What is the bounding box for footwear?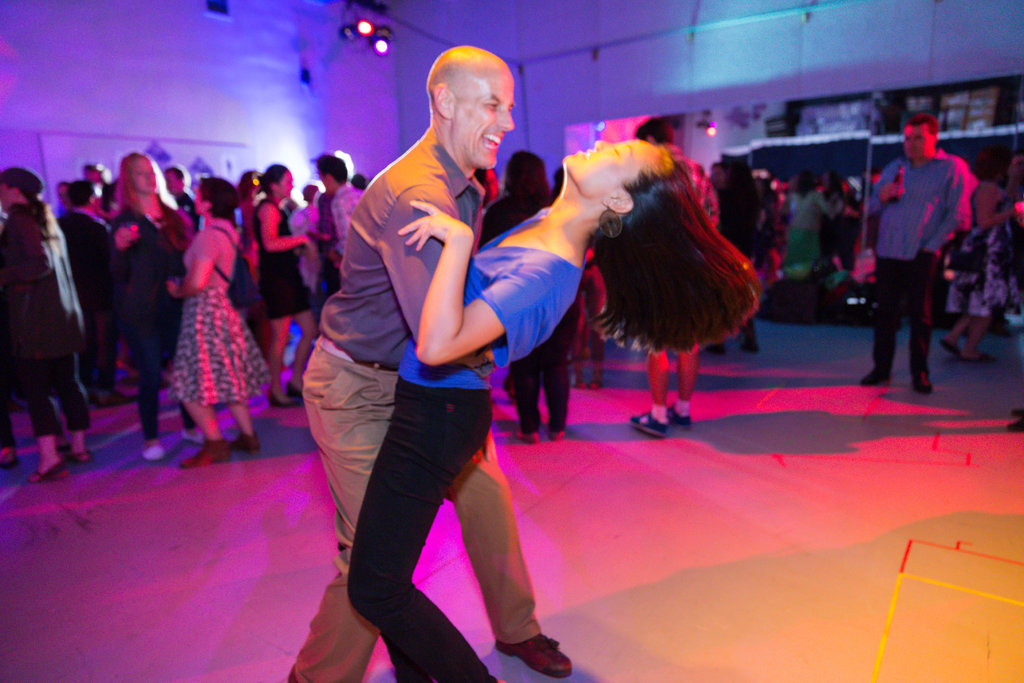
x1=742, y1=319, x2=760, y2=349.
